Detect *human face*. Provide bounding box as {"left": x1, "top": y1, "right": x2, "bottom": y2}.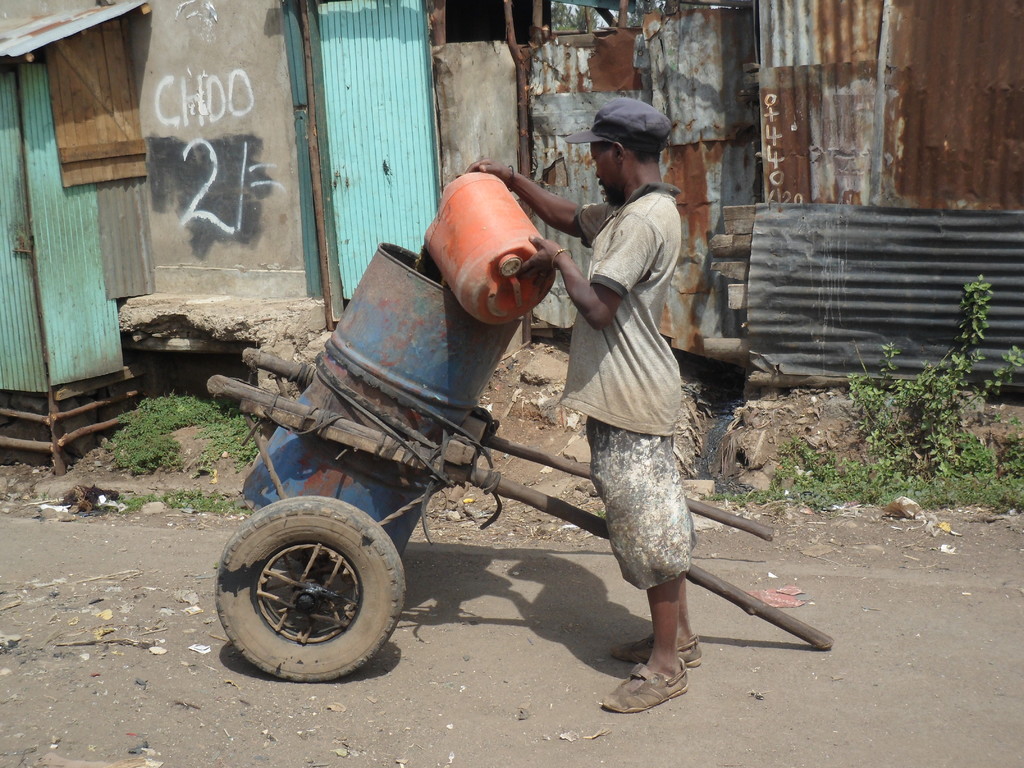
{"left": 588, "top": 139, "right": 614, "bottom": 206}.
